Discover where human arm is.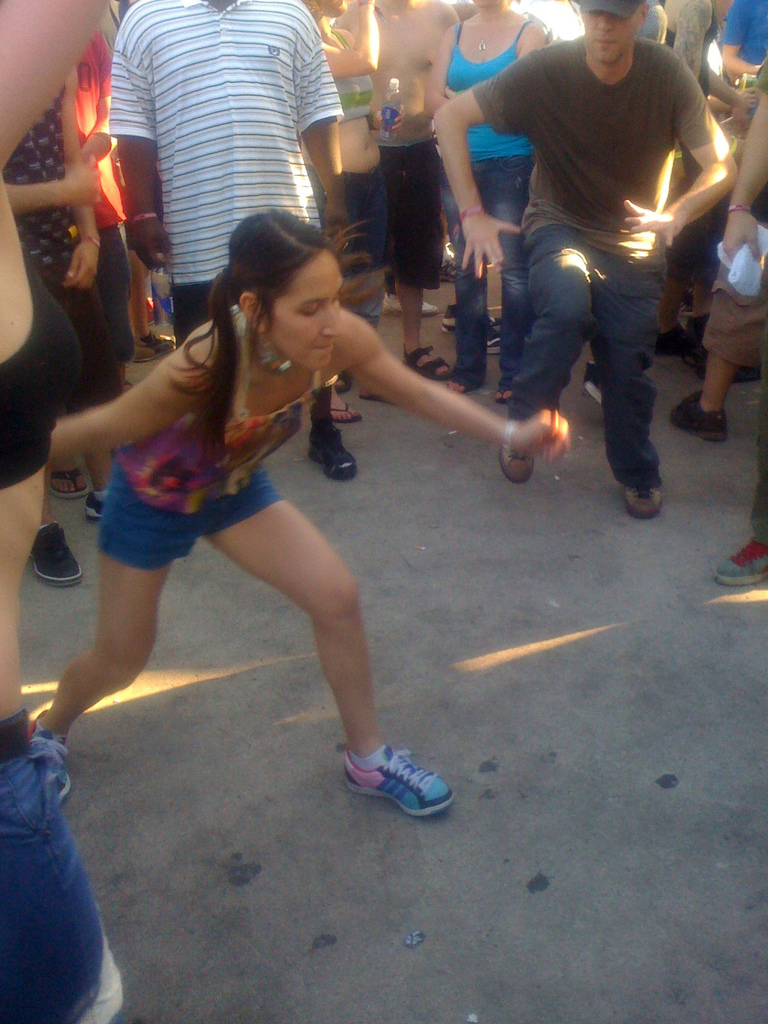
Discovered at [left=51, top=328, right=219, bottom=468].
